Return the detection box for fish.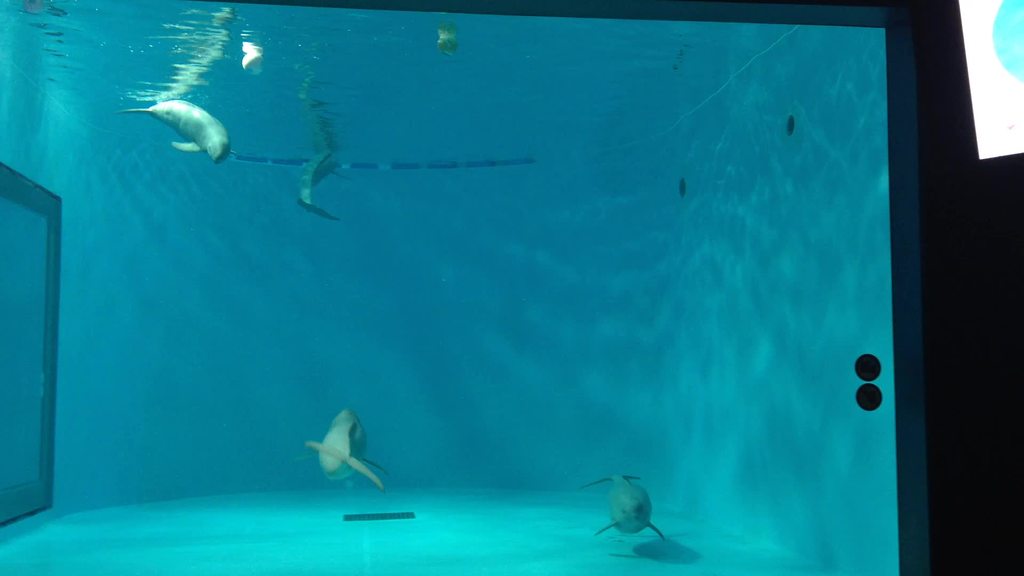
(x1=301, y1=410, x2=385, y2=487).
